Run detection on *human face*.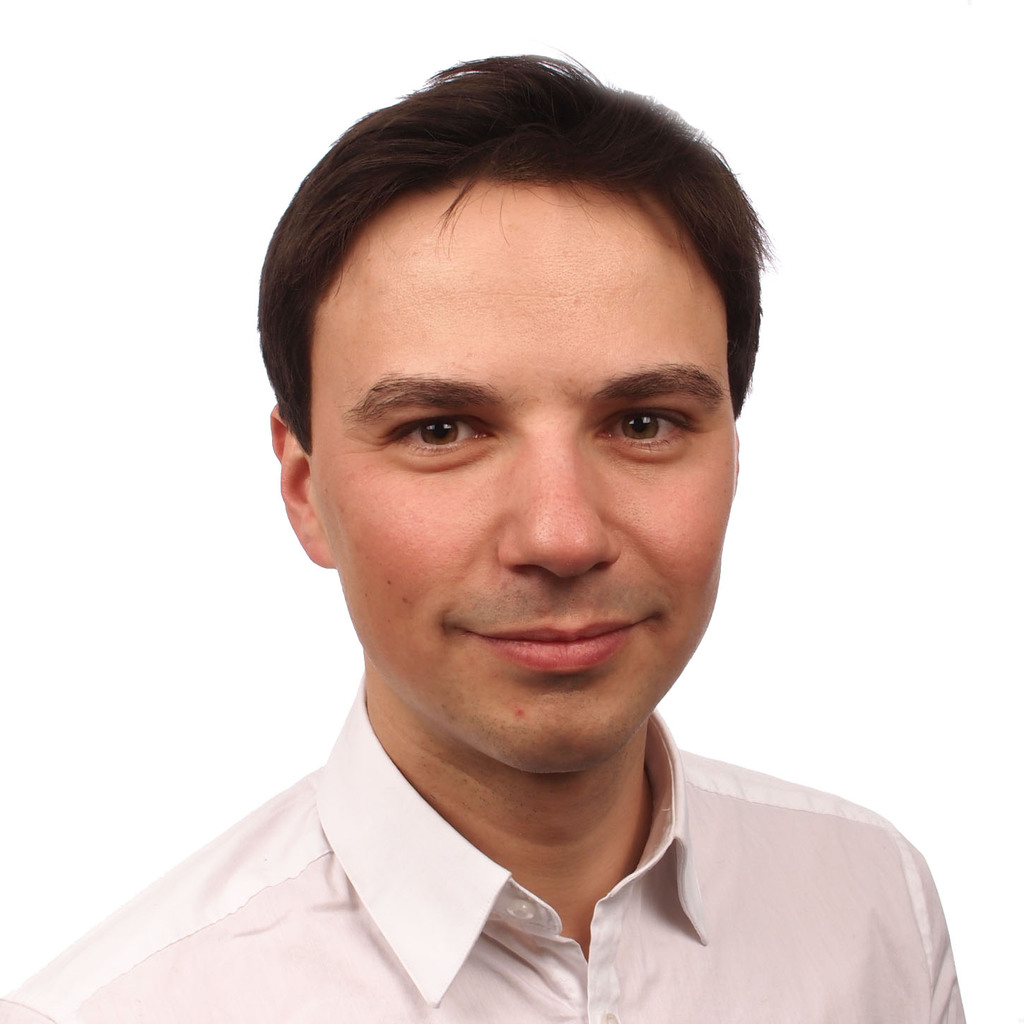
Result: 309,182,736,773.
